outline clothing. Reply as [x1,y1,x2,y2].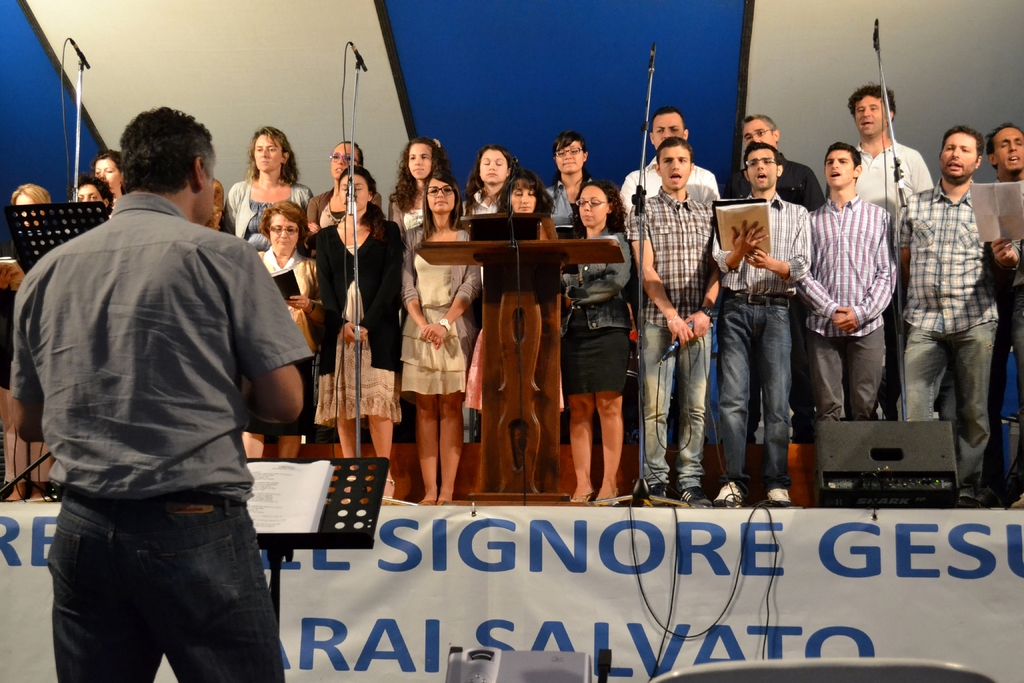
[618,163,712,206].
